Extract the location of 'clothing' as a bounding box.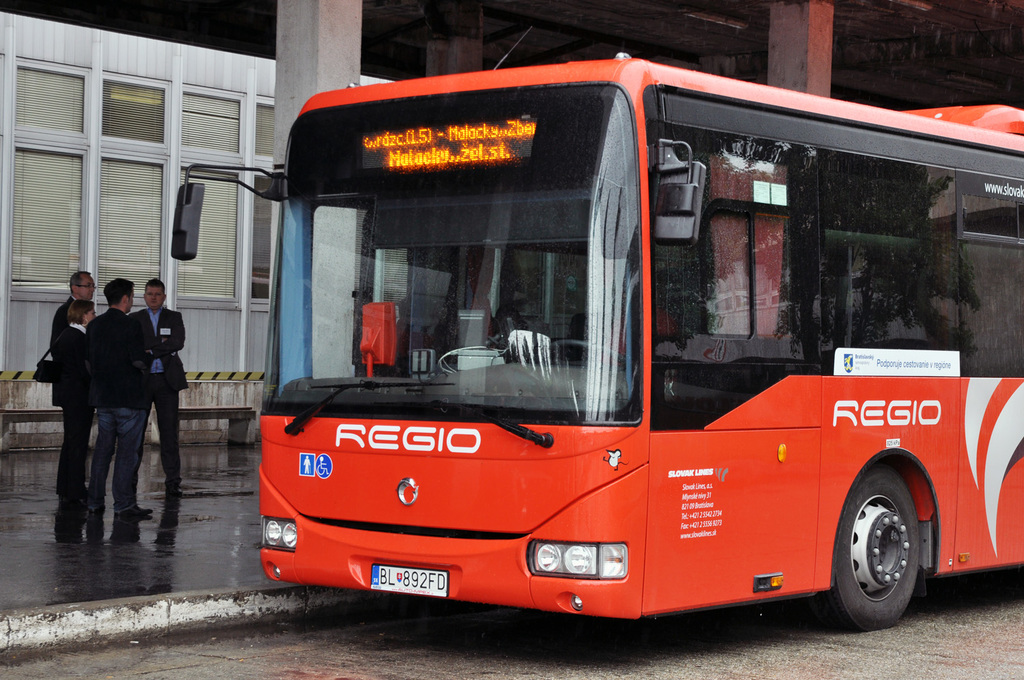
locate(121, 310, 195, 503).
